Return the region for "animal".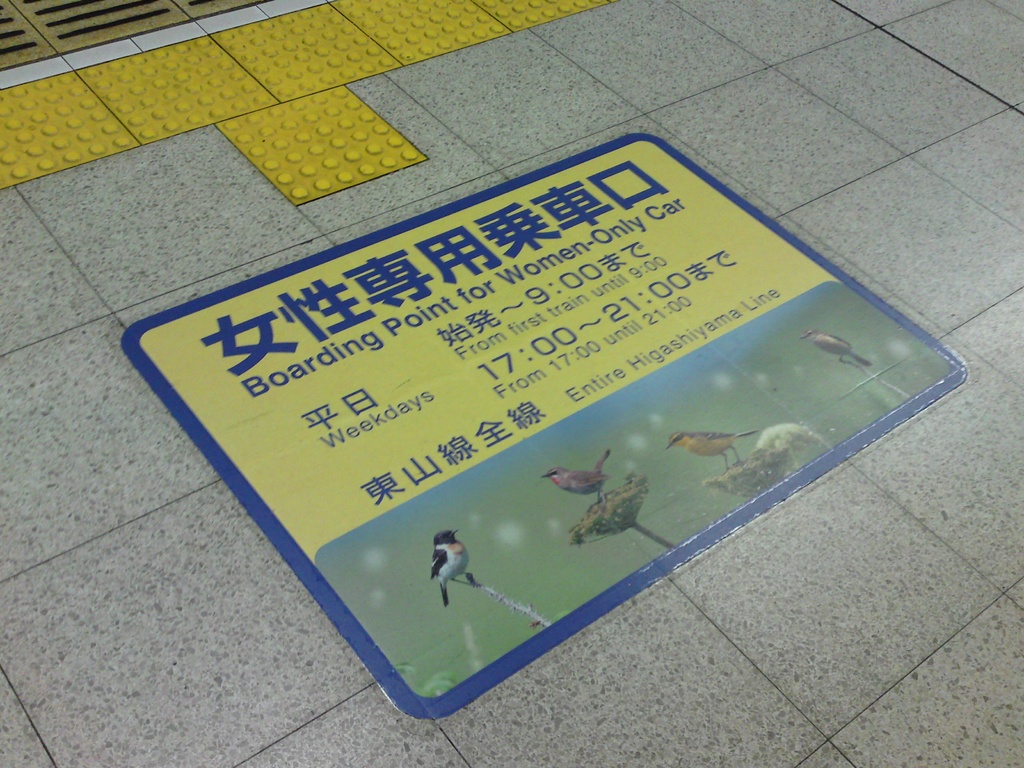
bbox=[431, 527, 472, 605].
